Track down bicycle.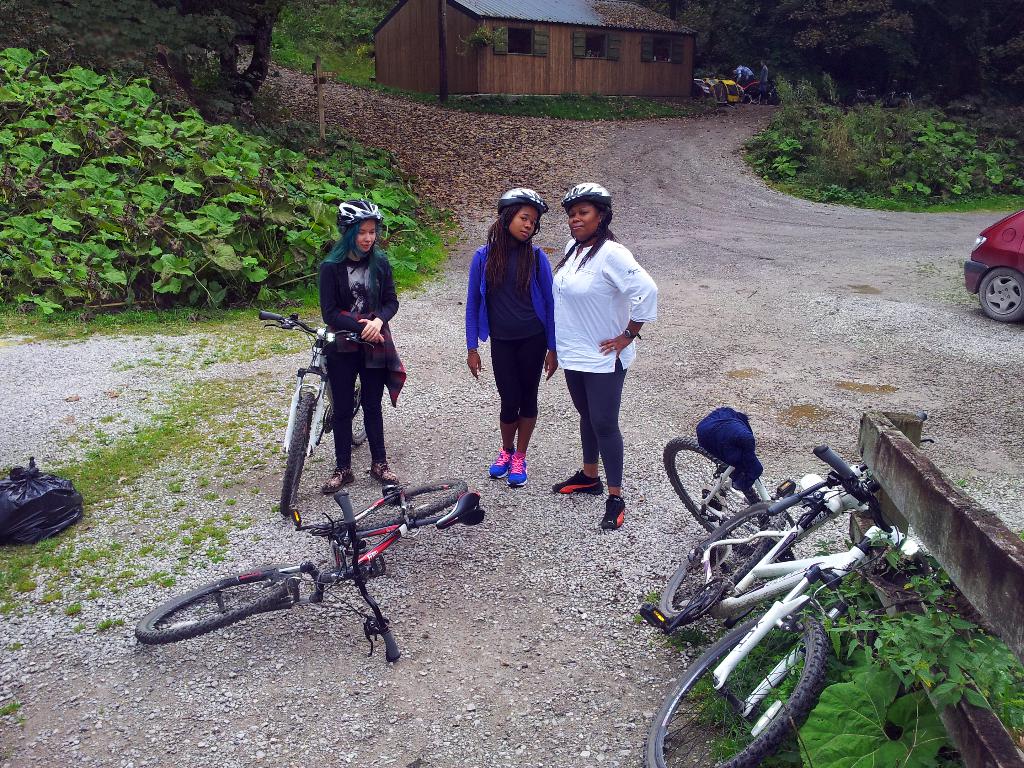
Tracked to 639:446:901:767.
